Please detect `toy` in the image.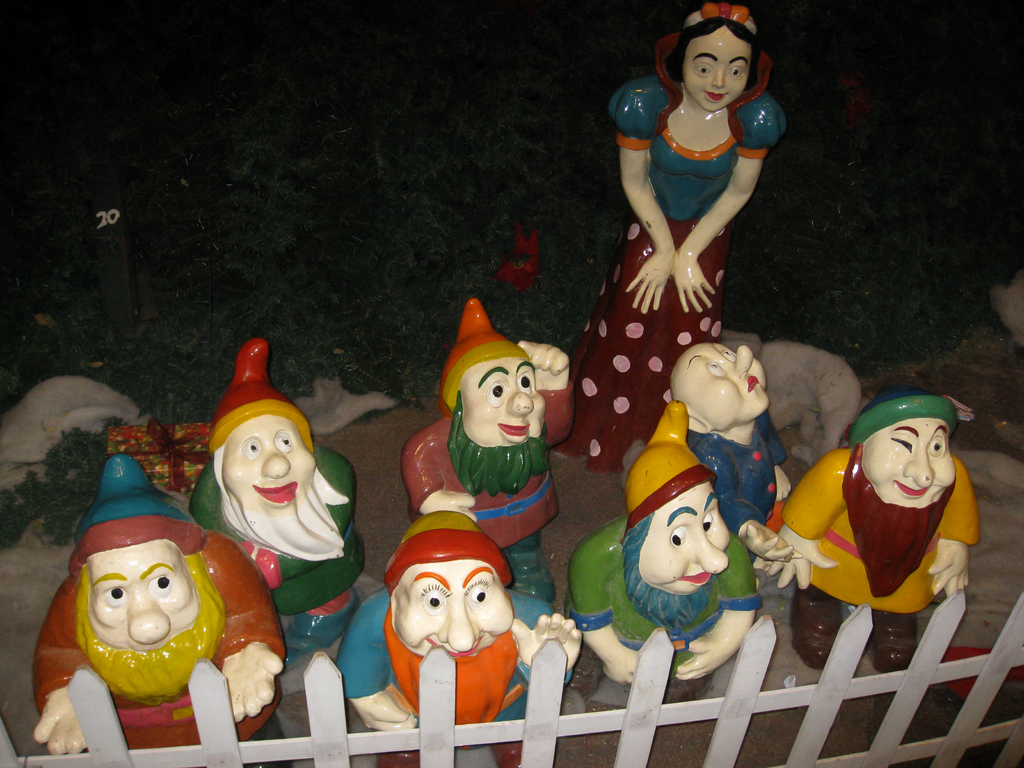
655:343:795:589.
